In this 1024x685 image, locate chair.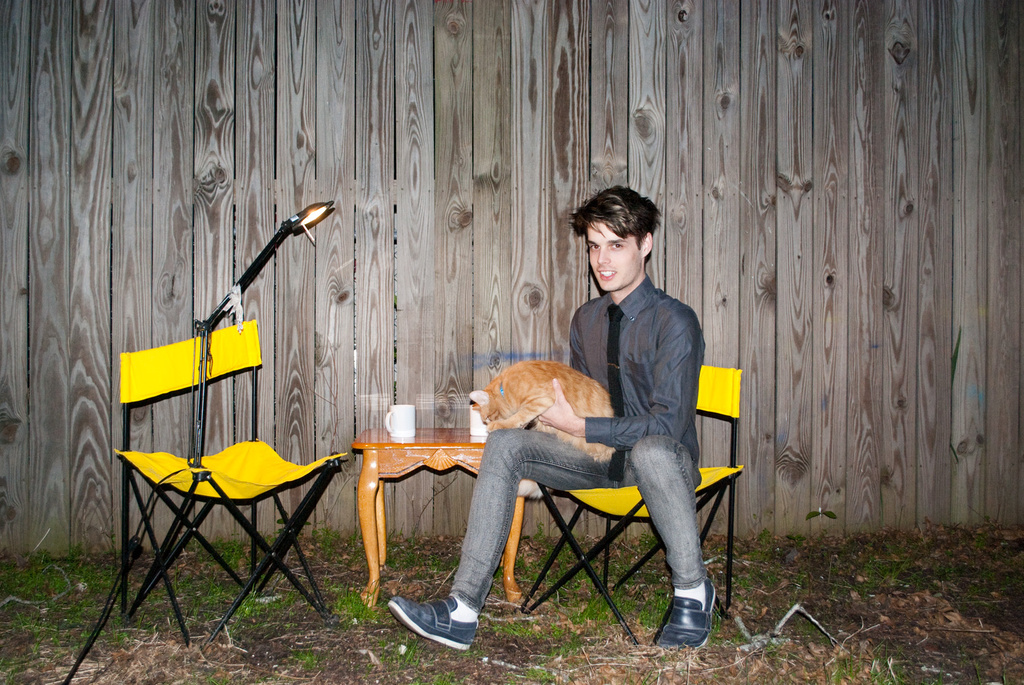
Bounding box: bbox(518, 360, 743, 651).
